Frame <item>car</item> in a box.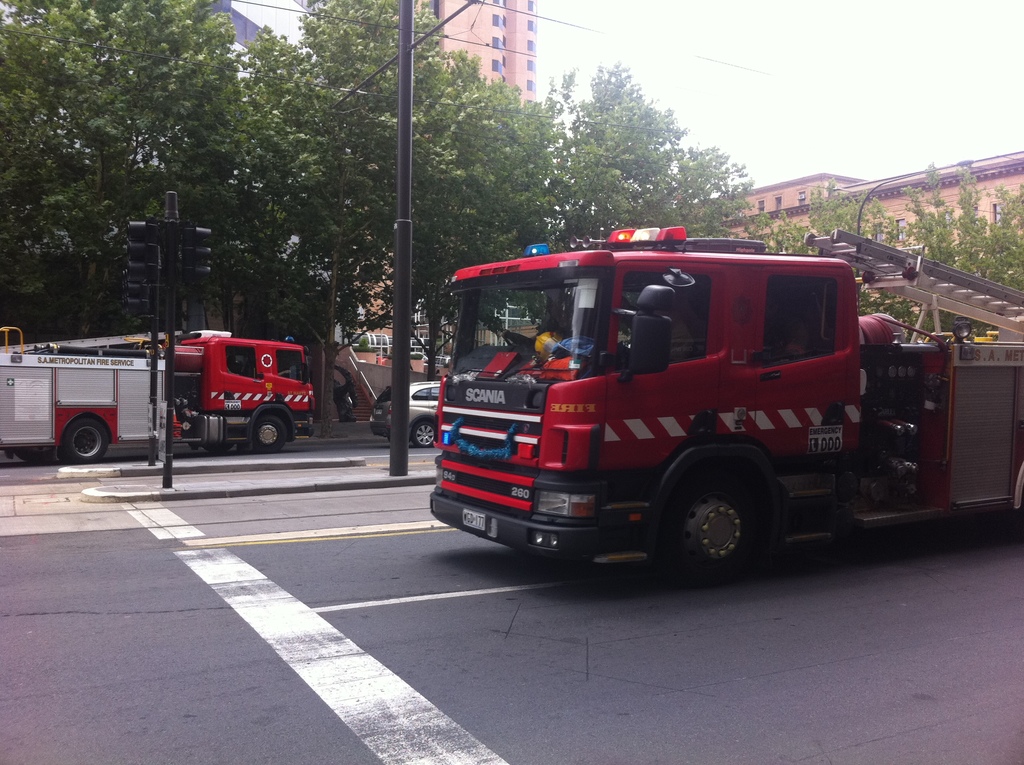
{"x1": 366, "y1": 377, "x2": 443, "y2": 445}.
